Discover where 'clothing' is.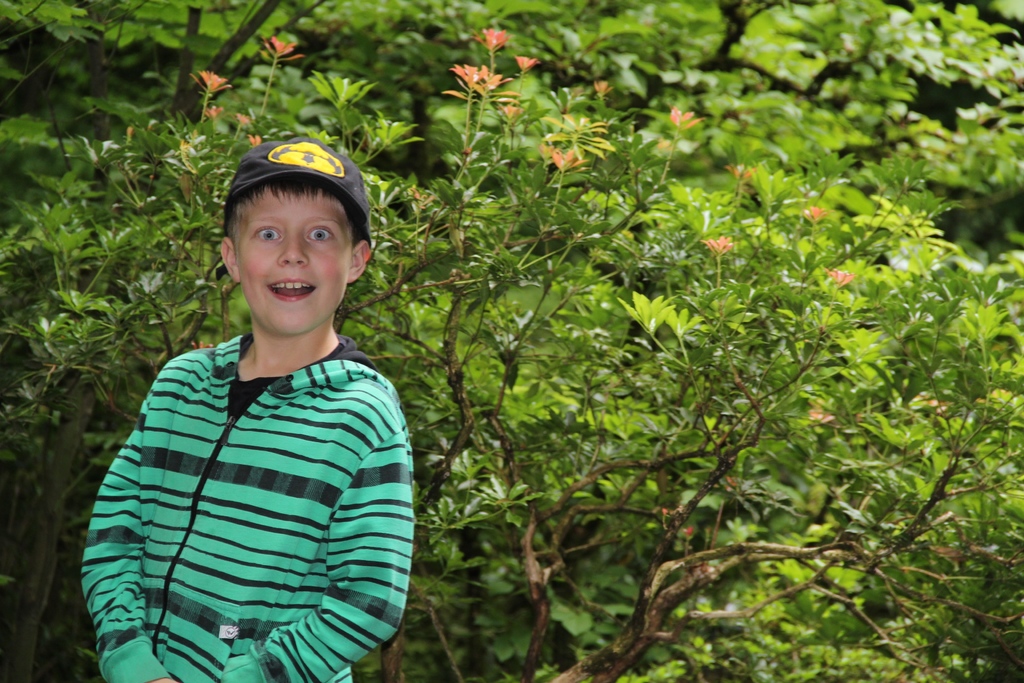
Discovered at 83,313,409,682.
